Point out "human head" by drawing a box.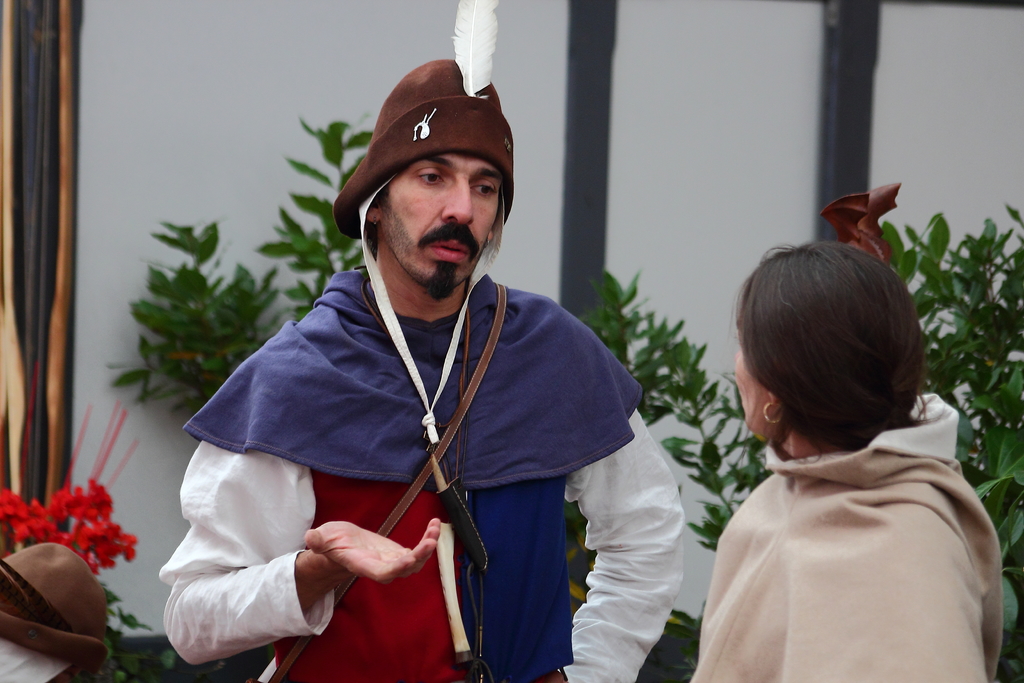
select_region(724, 231, 941, 476).
